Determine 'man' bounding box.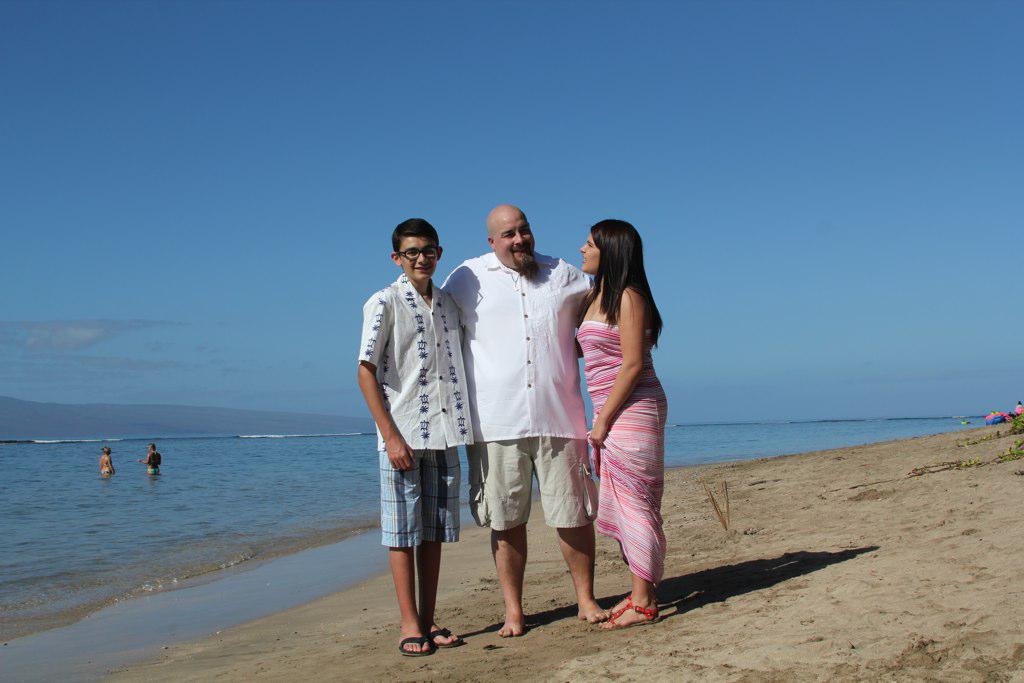
Determined: 441, 208, 604, 639.
